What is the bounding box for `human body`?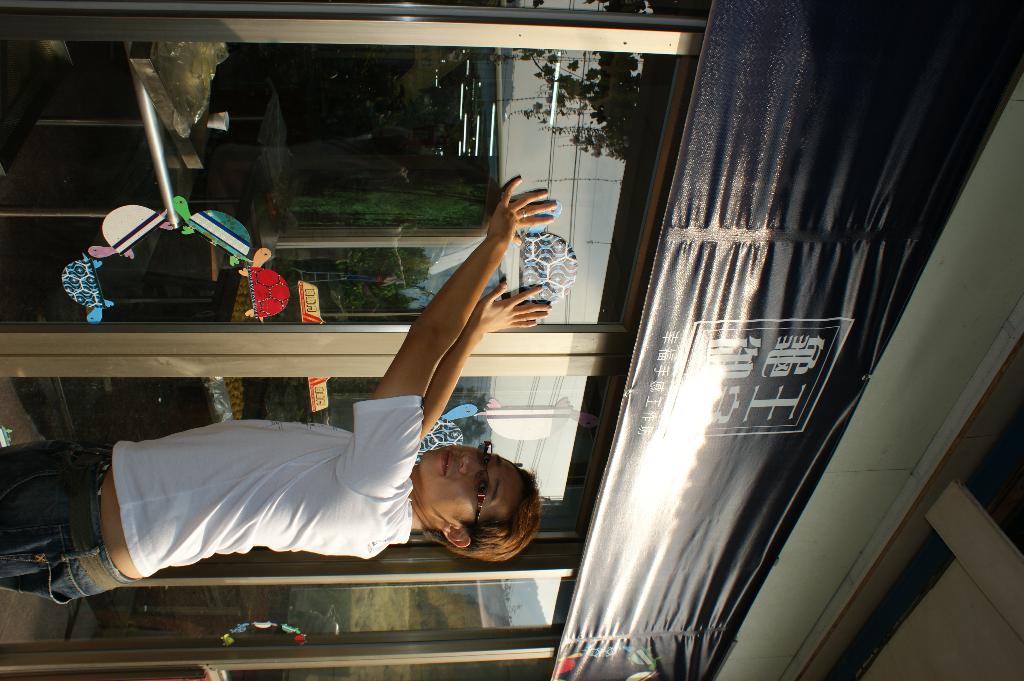
[0, 178, 554, 609].
